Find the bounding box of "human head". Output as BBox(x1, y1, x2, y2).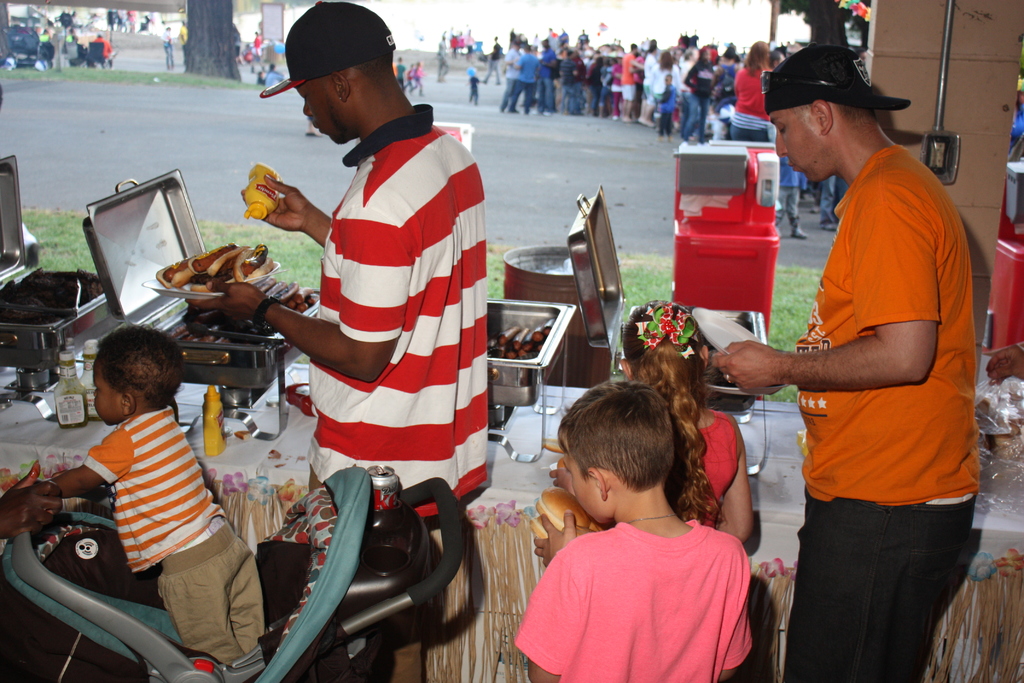
BBox(255, 8, 410, 129).
